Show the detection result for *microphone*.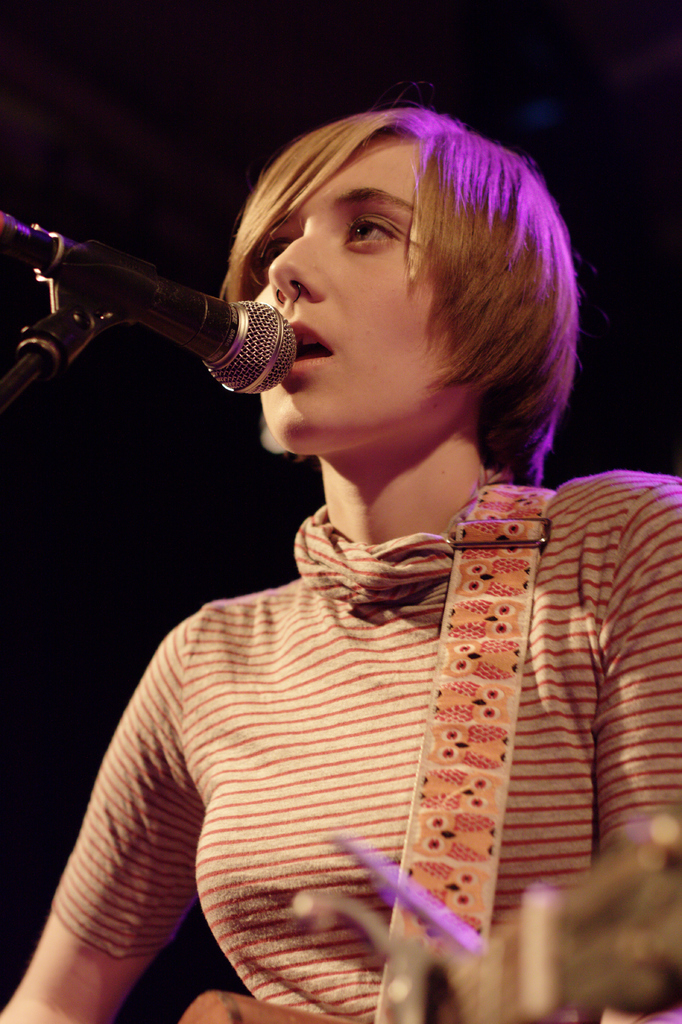
rect(13, 212, 320, 414).
